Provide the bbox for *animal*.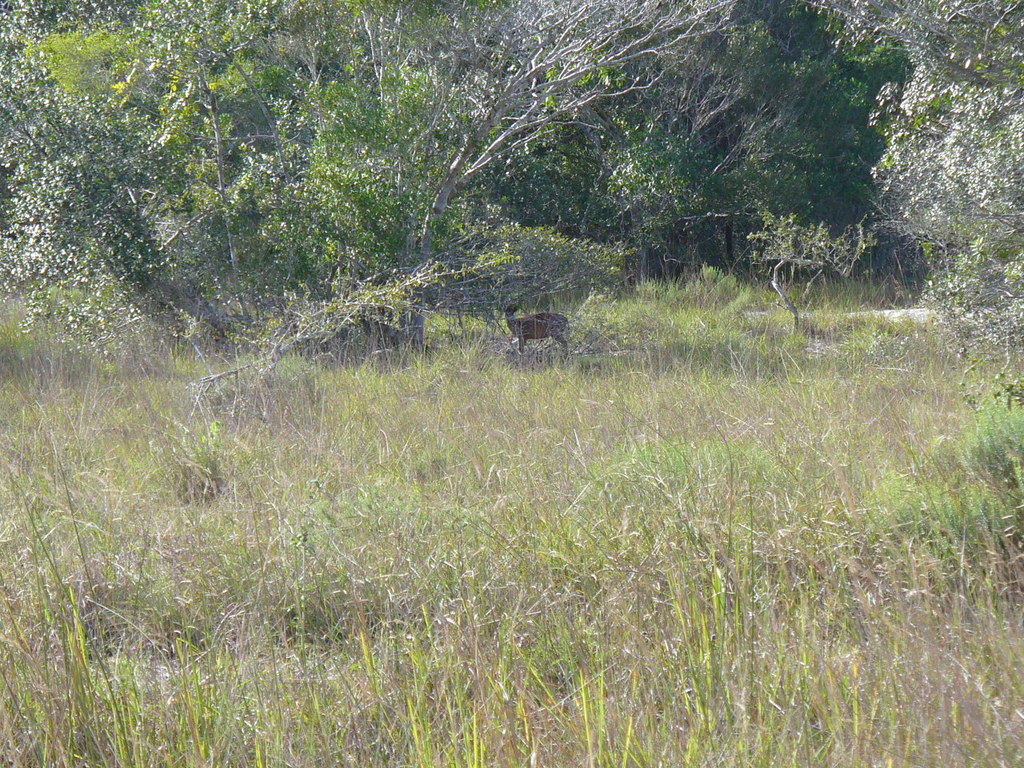
rect(490, 294, 578, 361).
